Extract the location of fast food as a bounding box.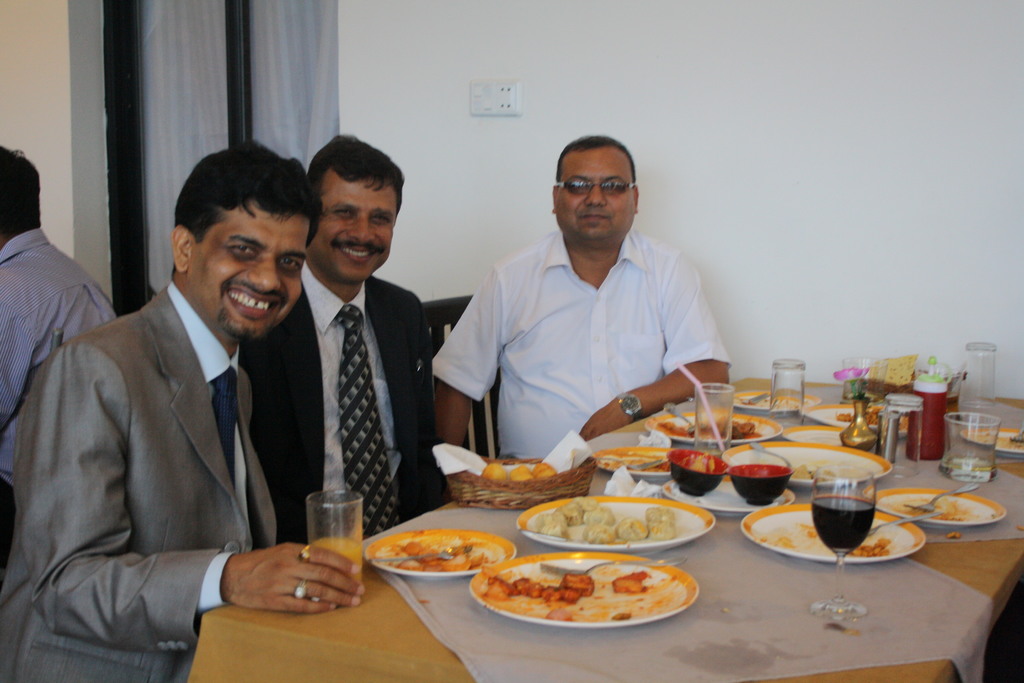
[534,497,678,545].
